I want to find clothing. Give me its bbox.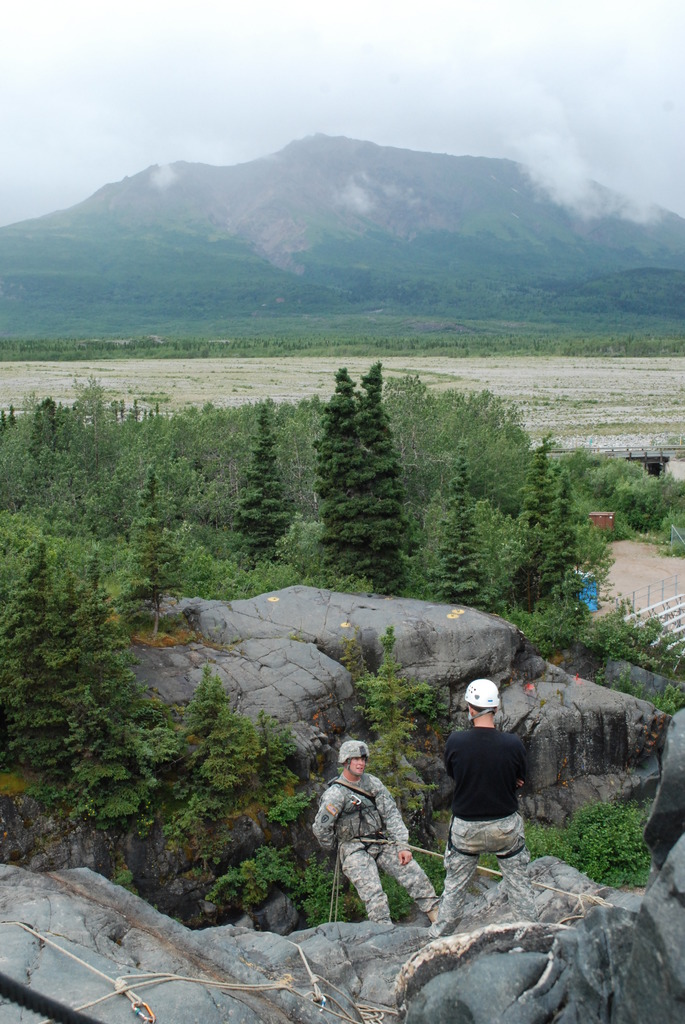
(306,771,443,927).
